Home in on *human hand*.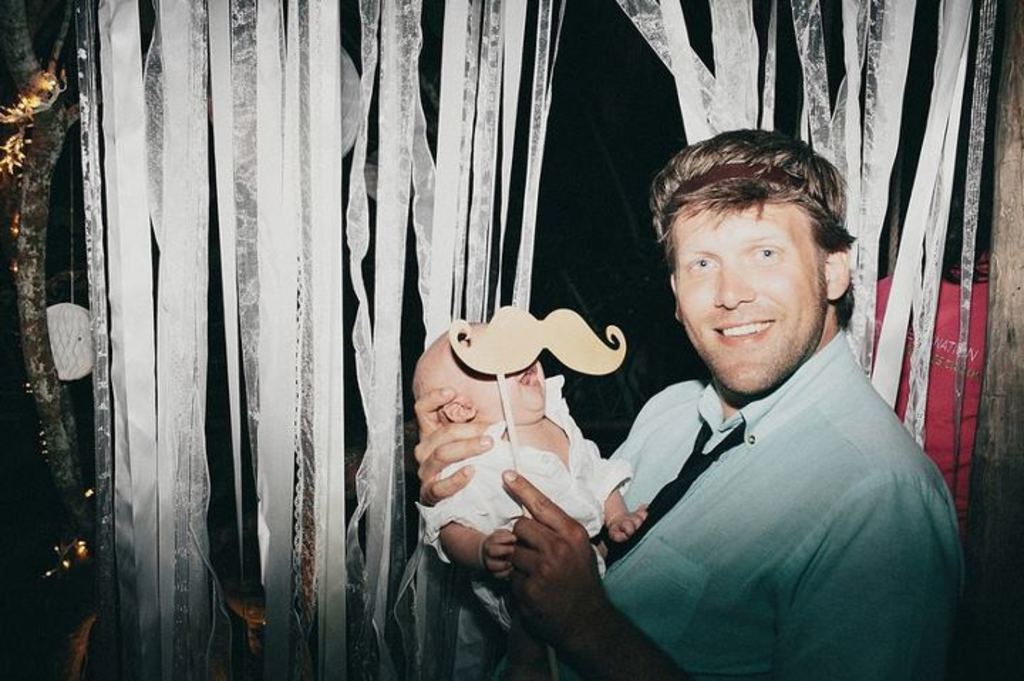
Homed in at x1=610, y1=502, x2=650, y2=547.
